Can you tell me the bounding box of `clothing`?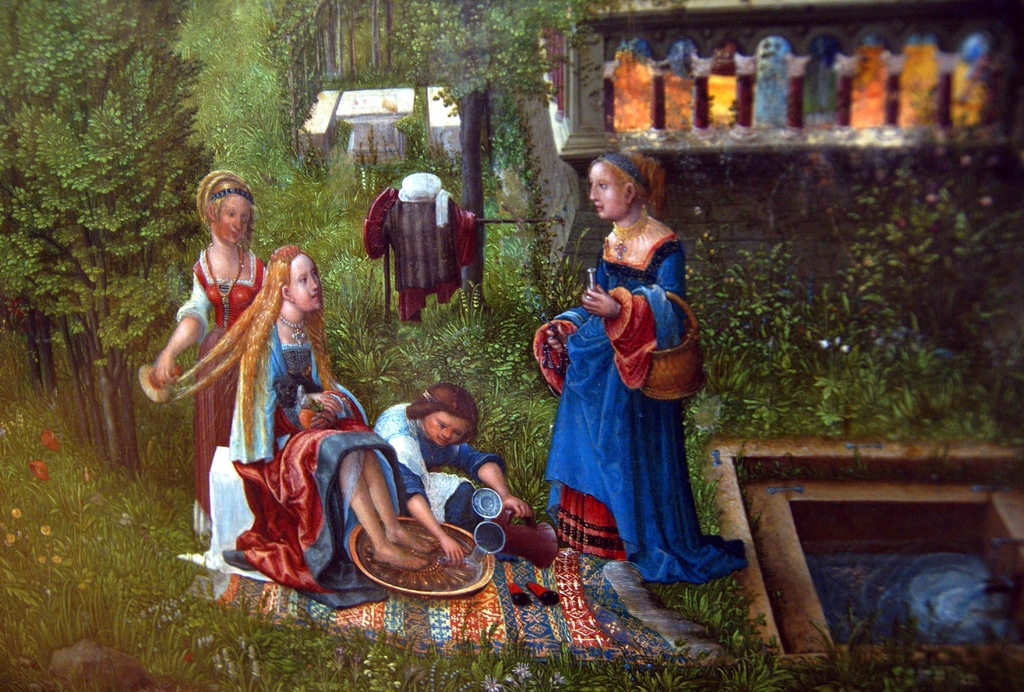
region(533, 184, 706, 566).
